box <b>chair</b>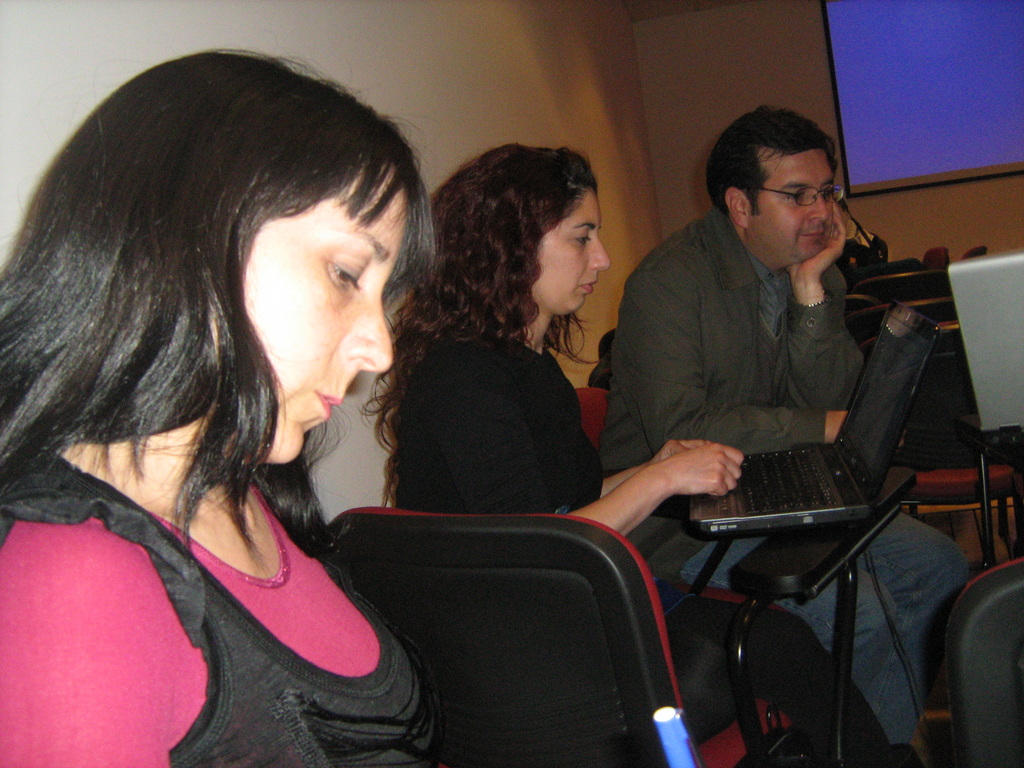
pyautogui.locateOnScreen(572, 380, 602, 457)
